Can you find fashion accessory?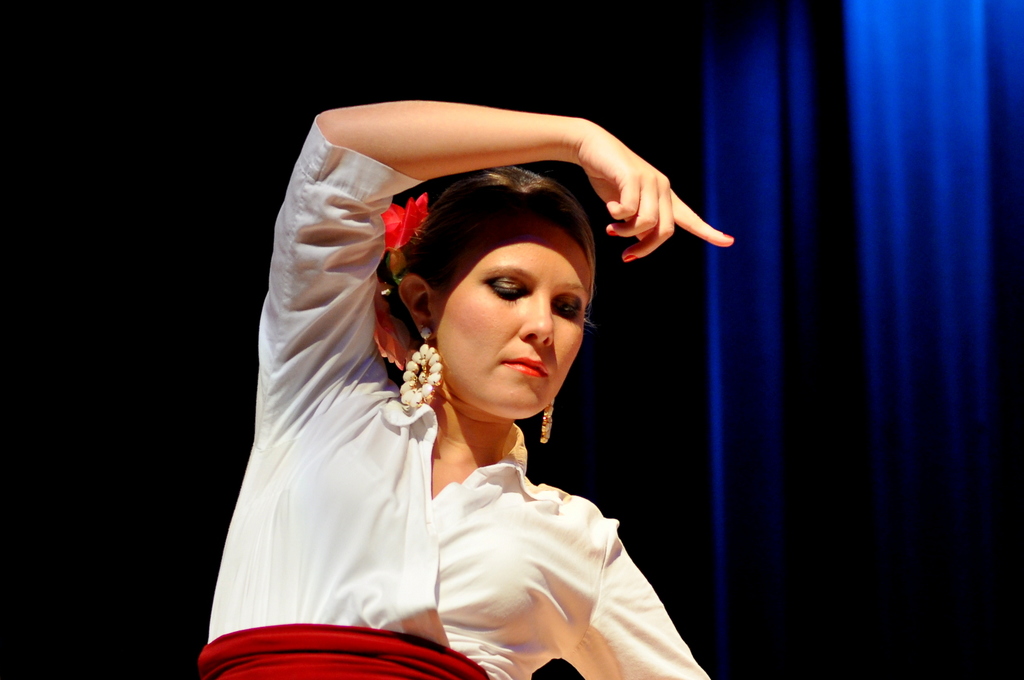
Yes, bounding box: BBox(380, 193, 433, 253).
